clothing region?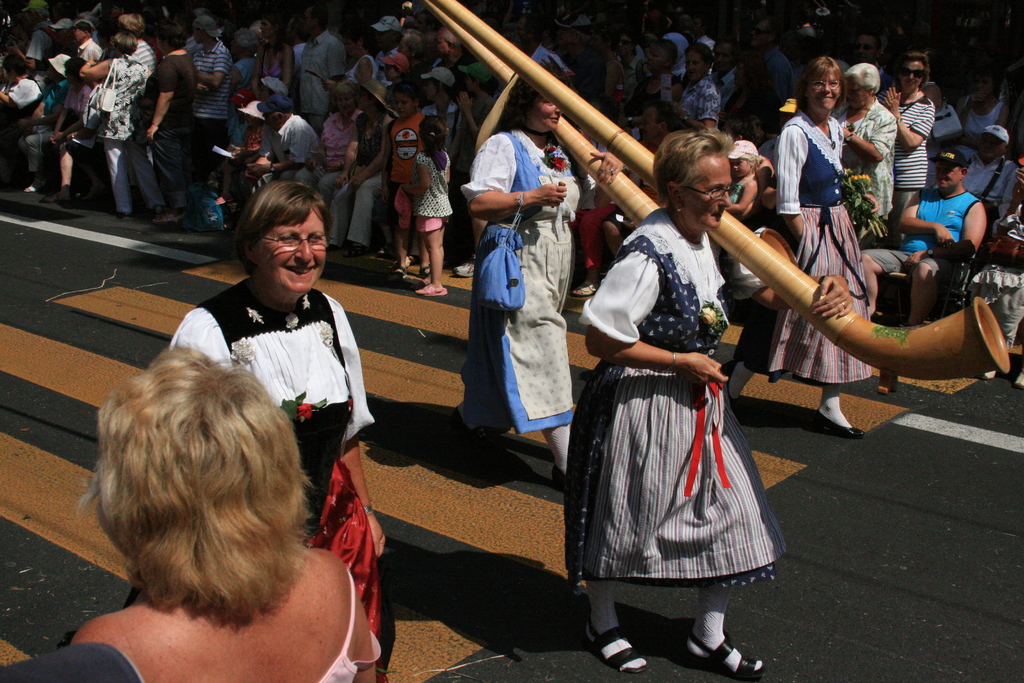
(x1=310, y1=569, x2=381, y2=682)
